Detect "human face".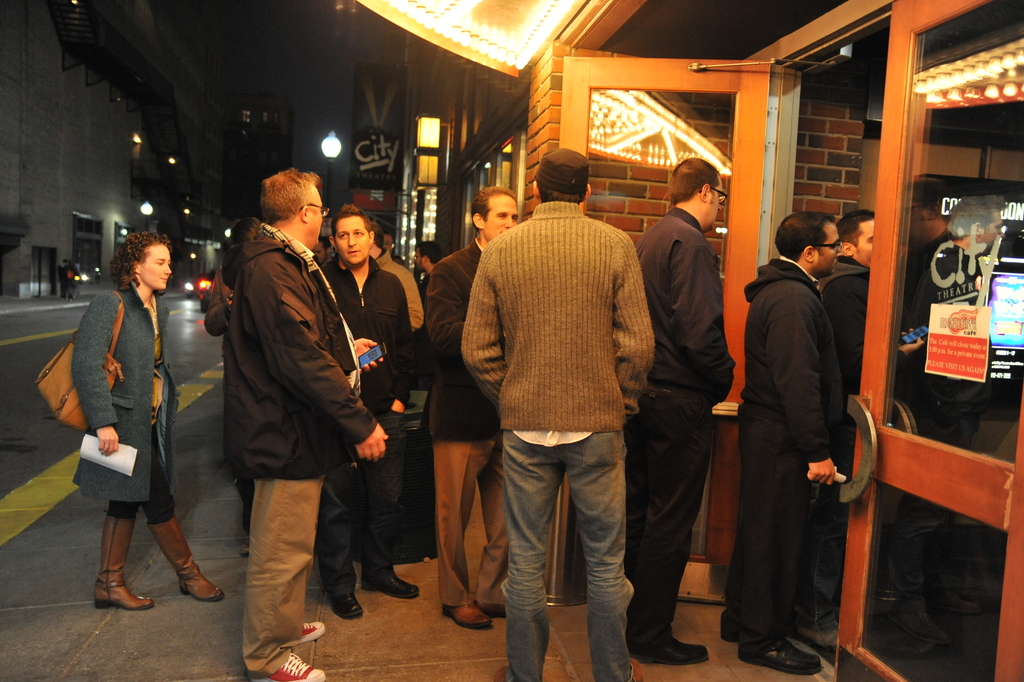
Detected at 142:245:172:289.
